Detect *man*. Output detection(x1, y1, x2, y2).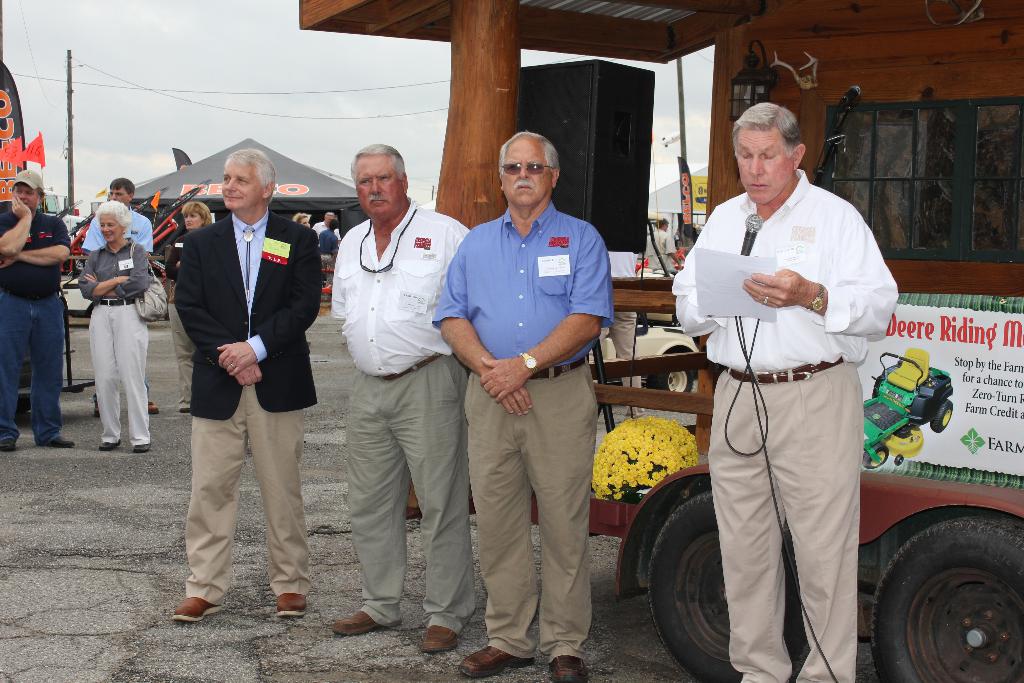
detection(83, 178, 163, 415).
